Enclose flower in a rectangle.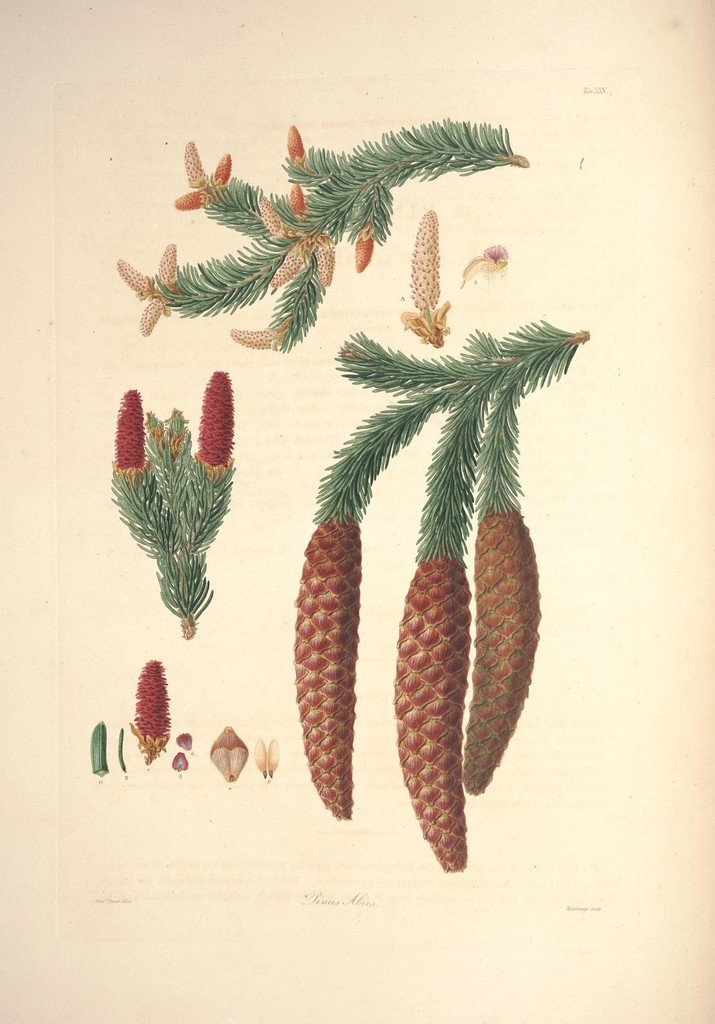
(357, 221, 385, 270).
